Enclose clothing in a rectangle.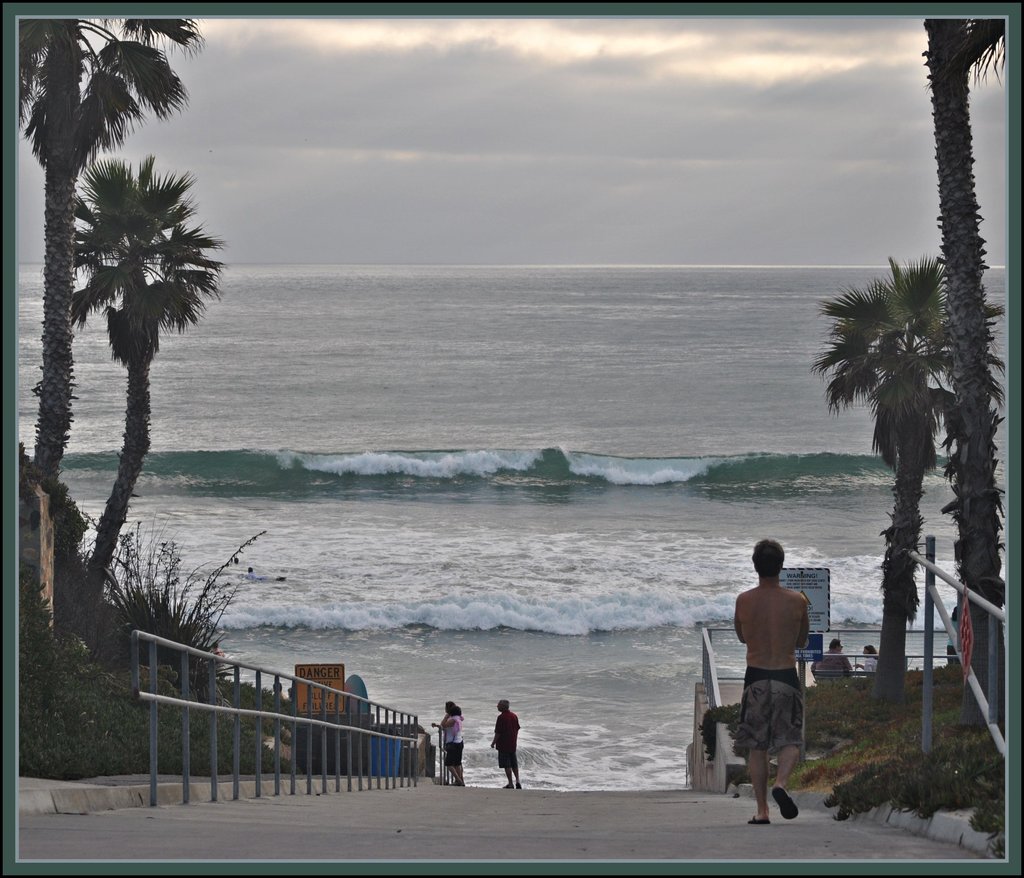
491:710:521:767.
